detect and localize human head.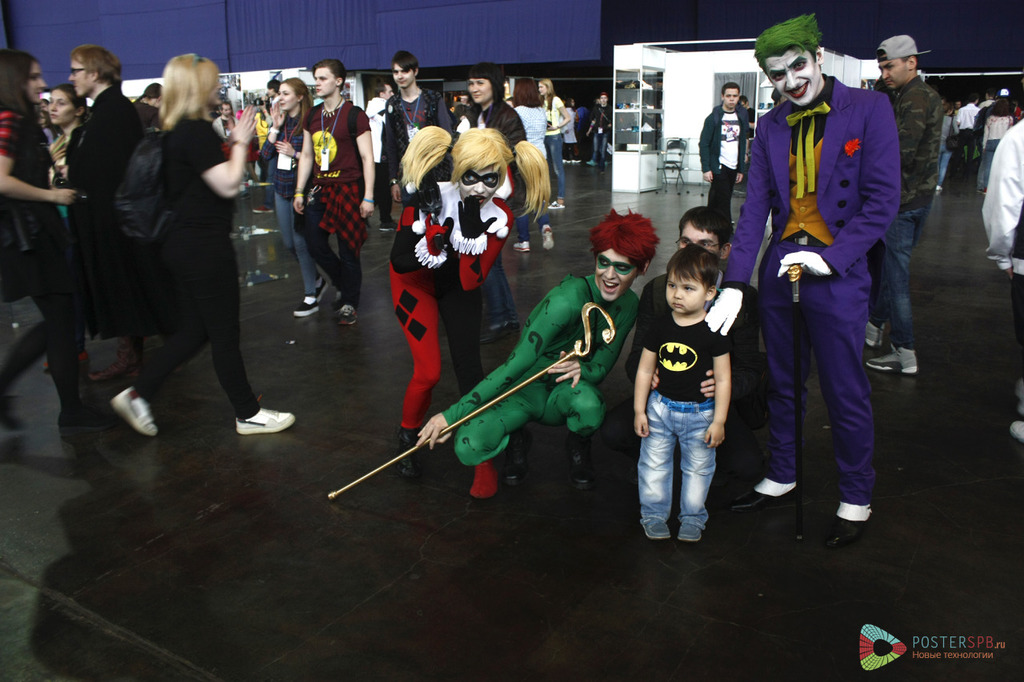
Localized at x1=590 y1=207 x2=665 y2=293.
